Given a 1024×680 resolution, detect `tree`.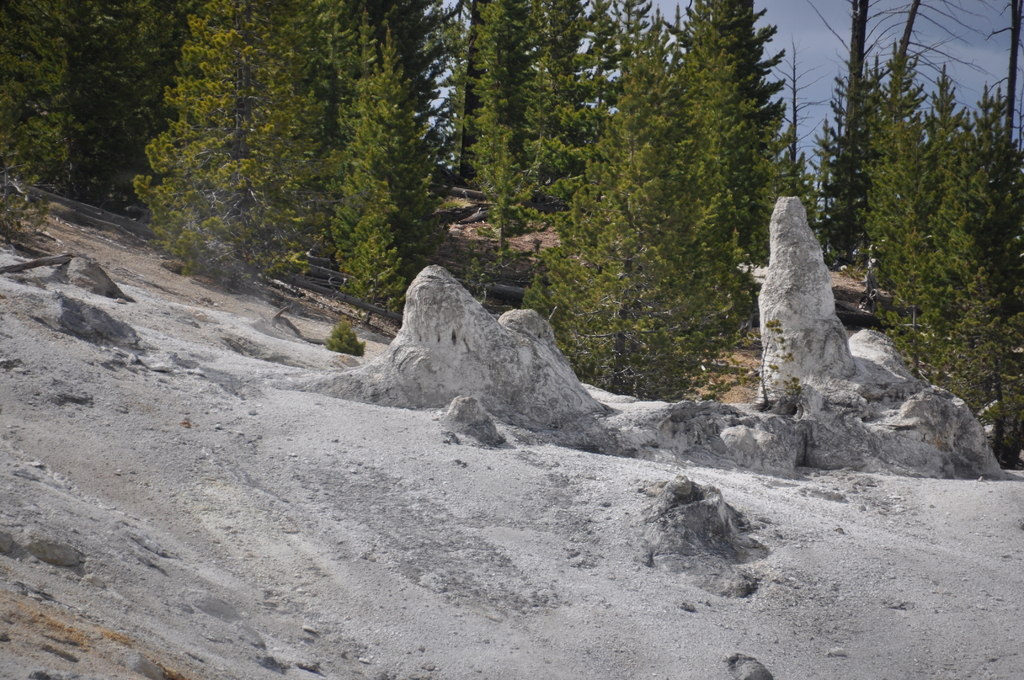
box(136, 0, 333, 279).
